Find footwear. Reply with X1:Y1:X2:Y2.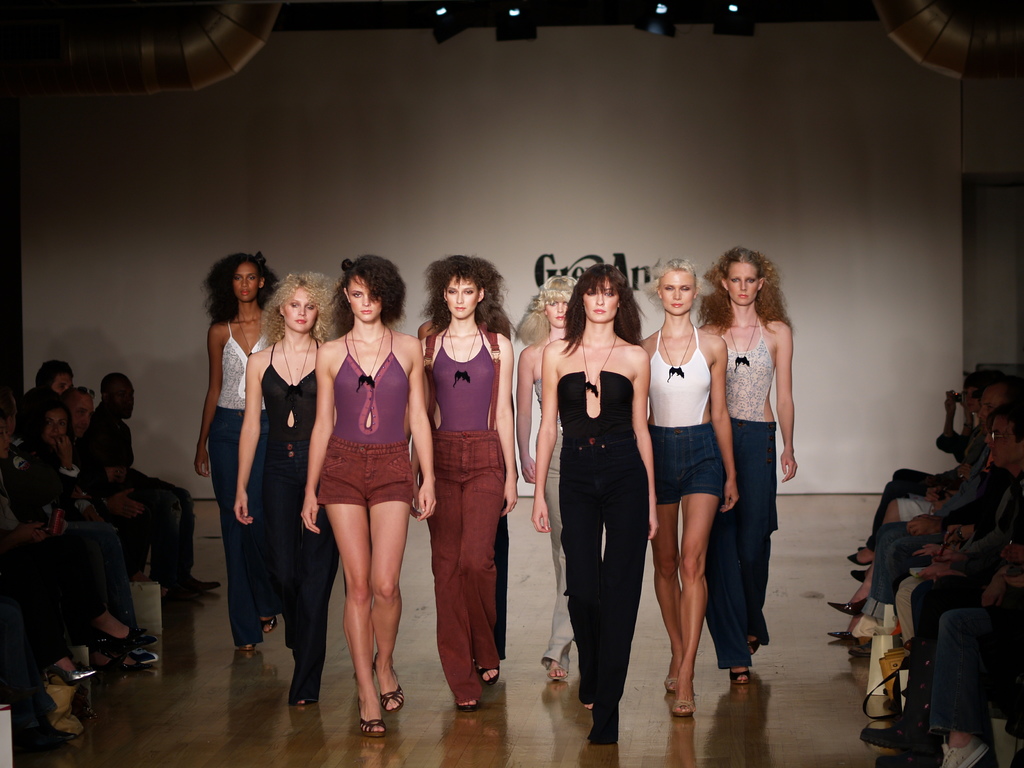
826:630:845:634.
